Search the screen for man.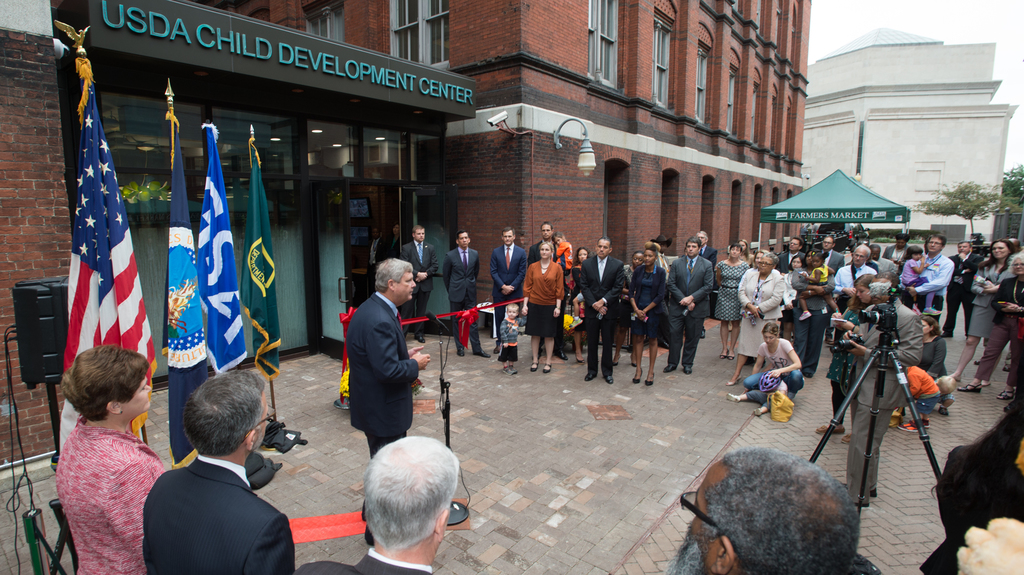
Found at <bbox>590, 233, 619, 387</bbox>.
